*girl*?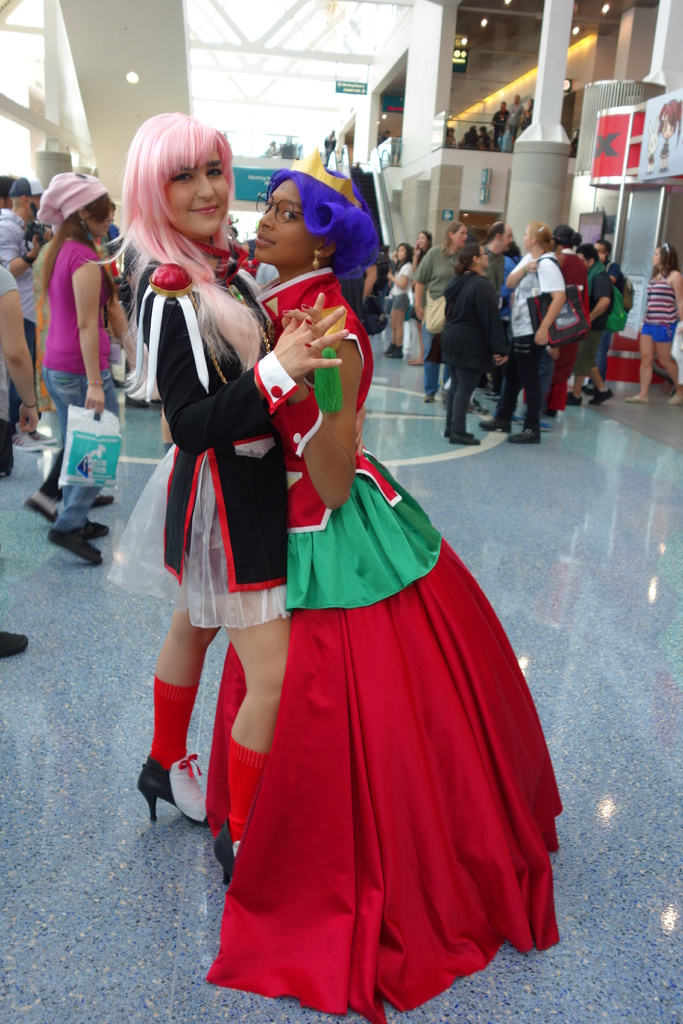
box(622, 239, 682, 401)
